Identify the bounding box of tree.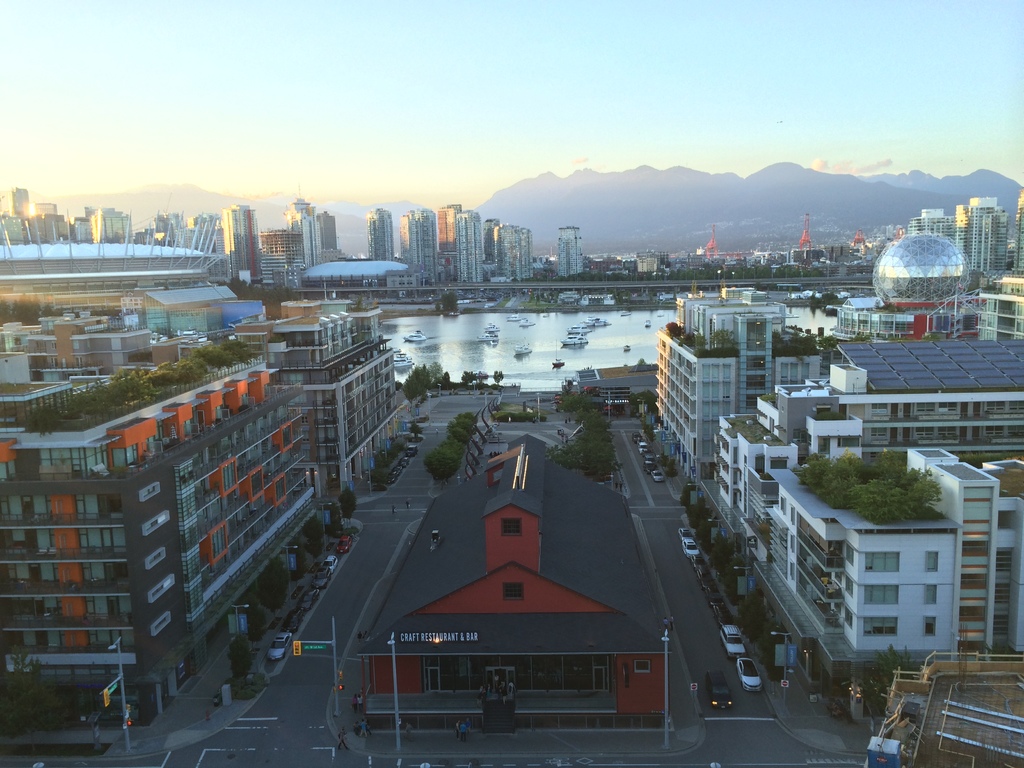
bbox(873, 300, 882, 310).
